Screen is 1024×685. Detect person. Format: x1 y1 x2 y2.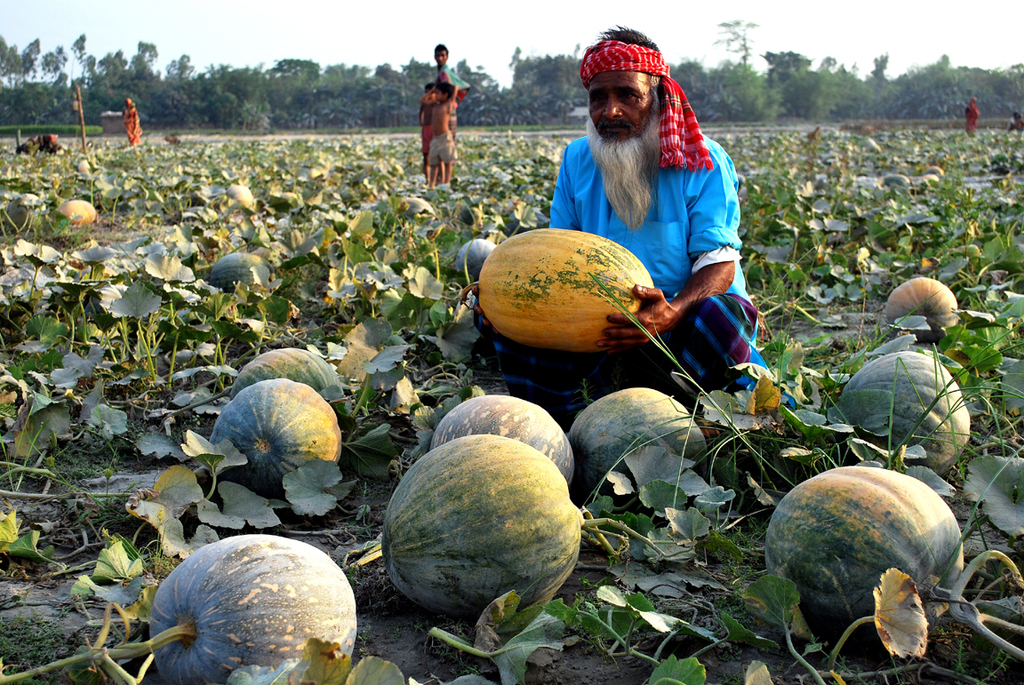
514 43 759 417.
